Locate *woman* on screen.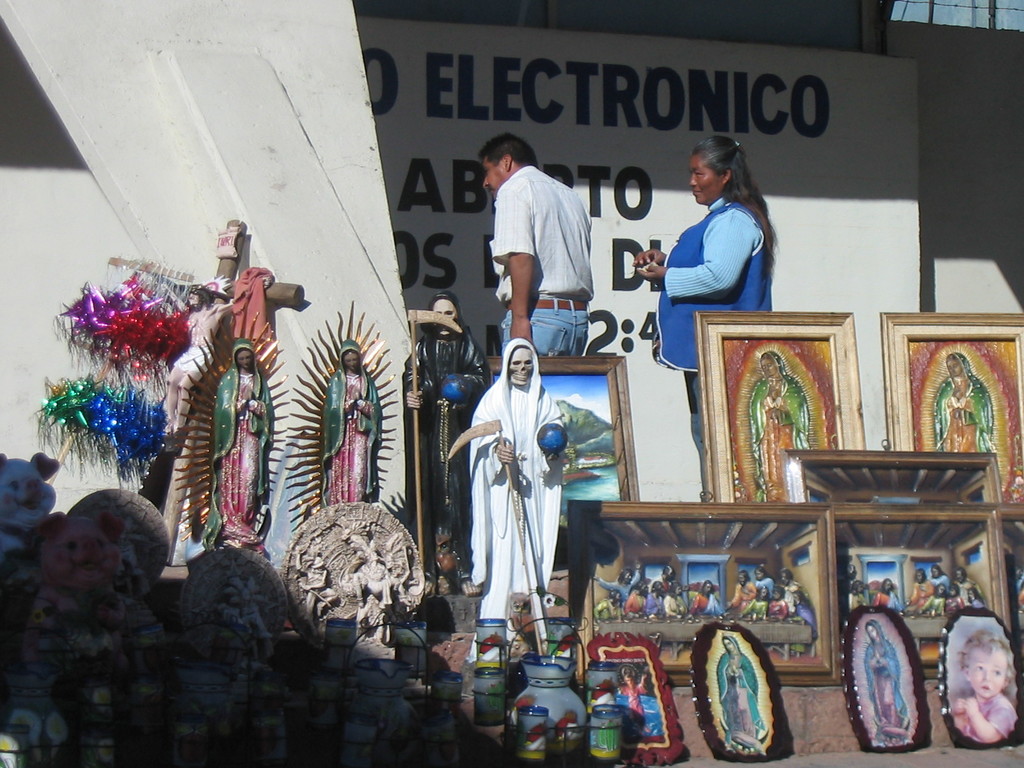
On screen at <box>205,338,273,559</box>.
